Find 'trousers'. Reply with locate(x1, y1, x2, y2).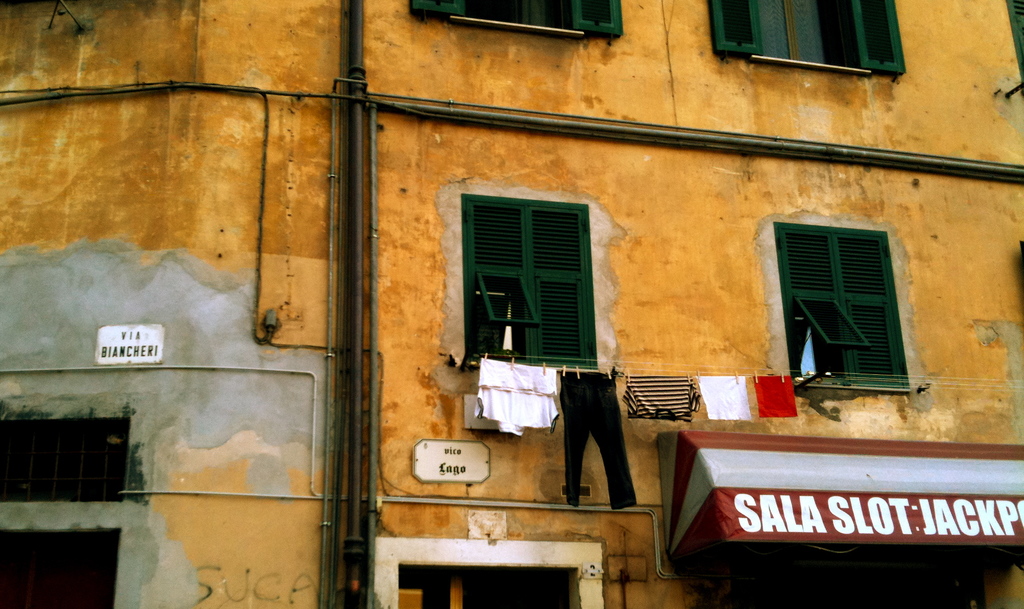
locate(558, 373, 646, 507).
